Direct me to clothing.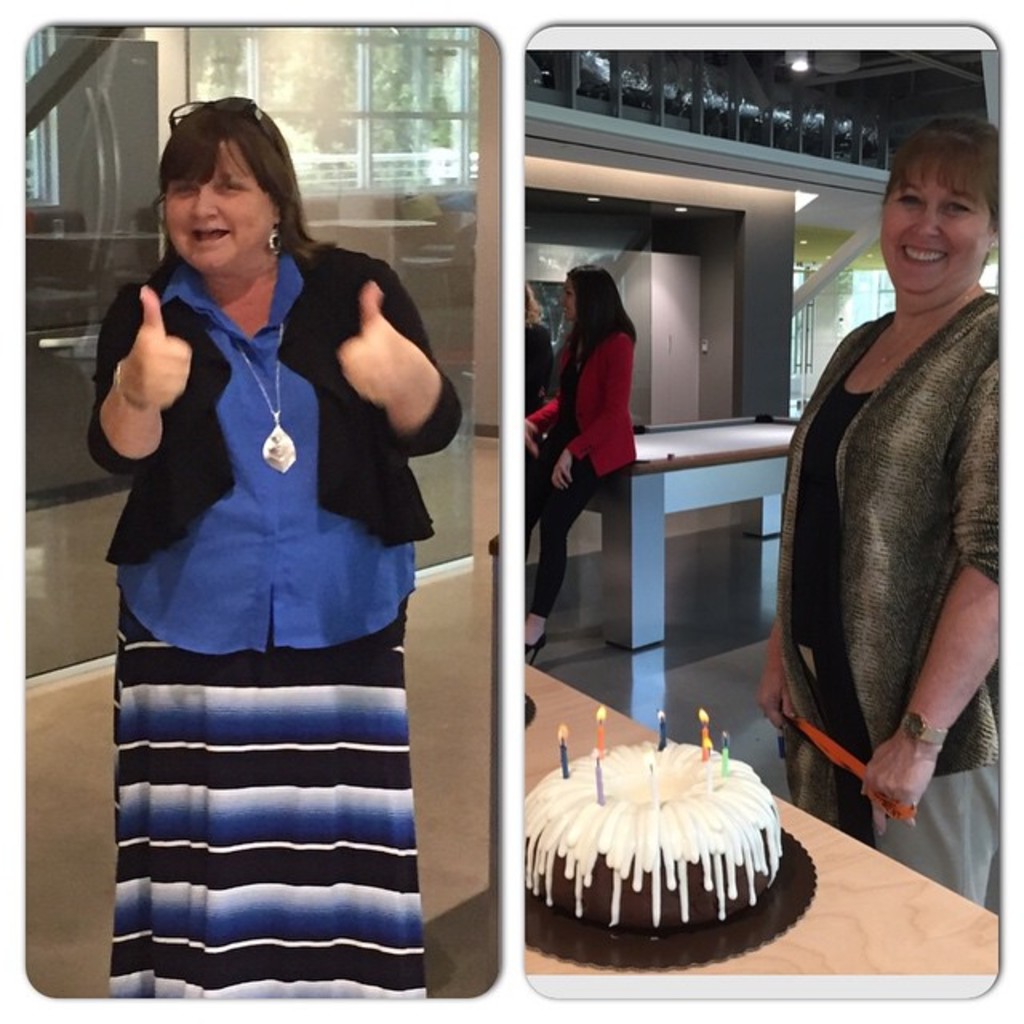
Direction: pyautogui.locateOnScreen(758, 275, 1014, 914).
